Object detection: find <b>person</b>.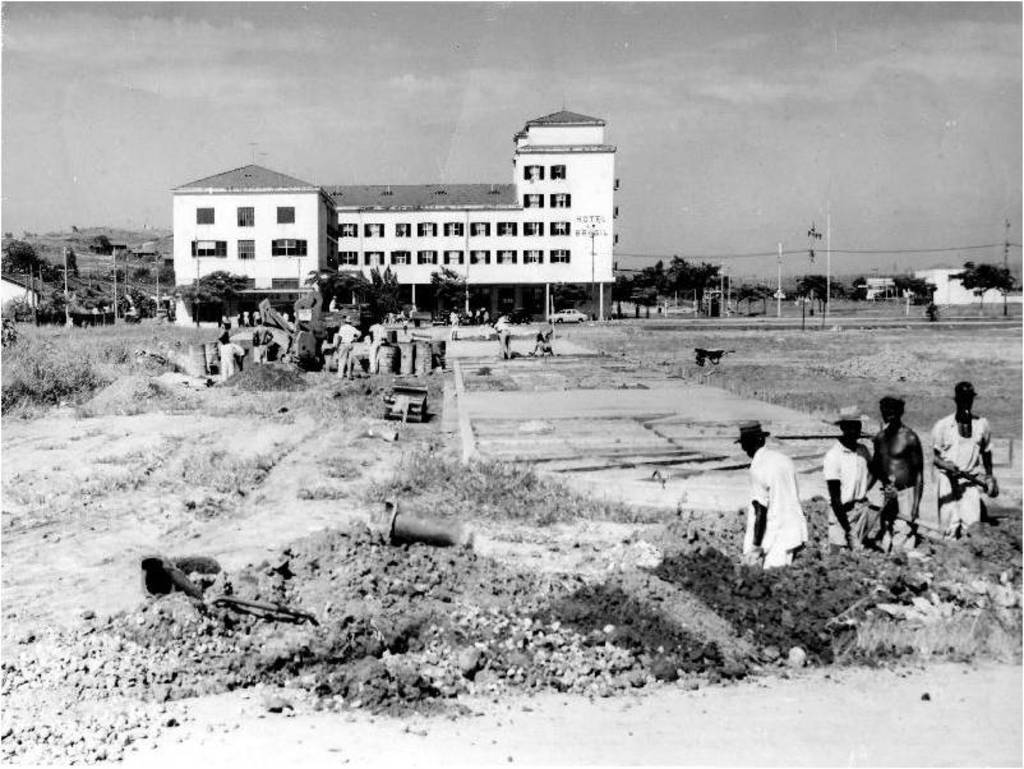
(398,316,410,333).
